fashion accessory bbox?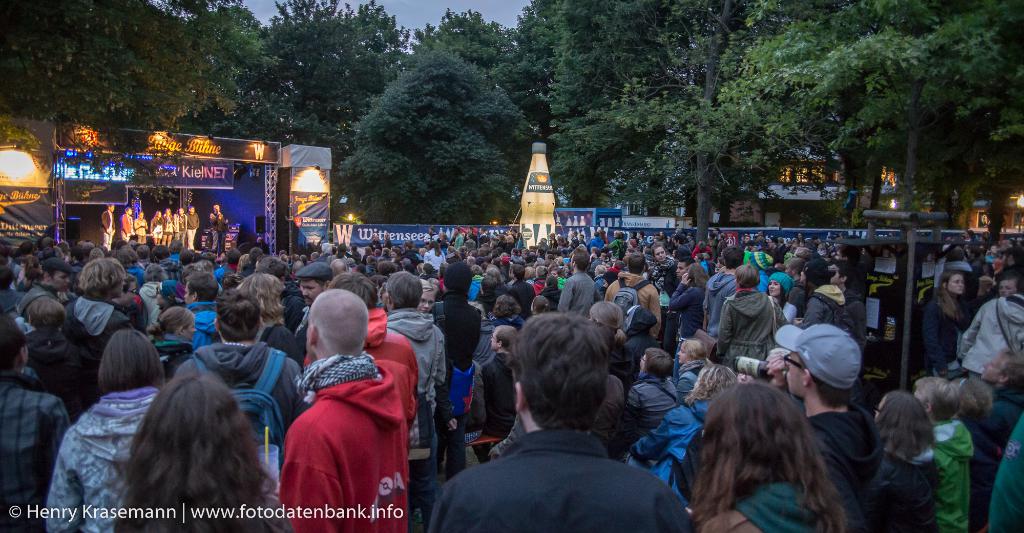
box(292, 350, 383, 404)
